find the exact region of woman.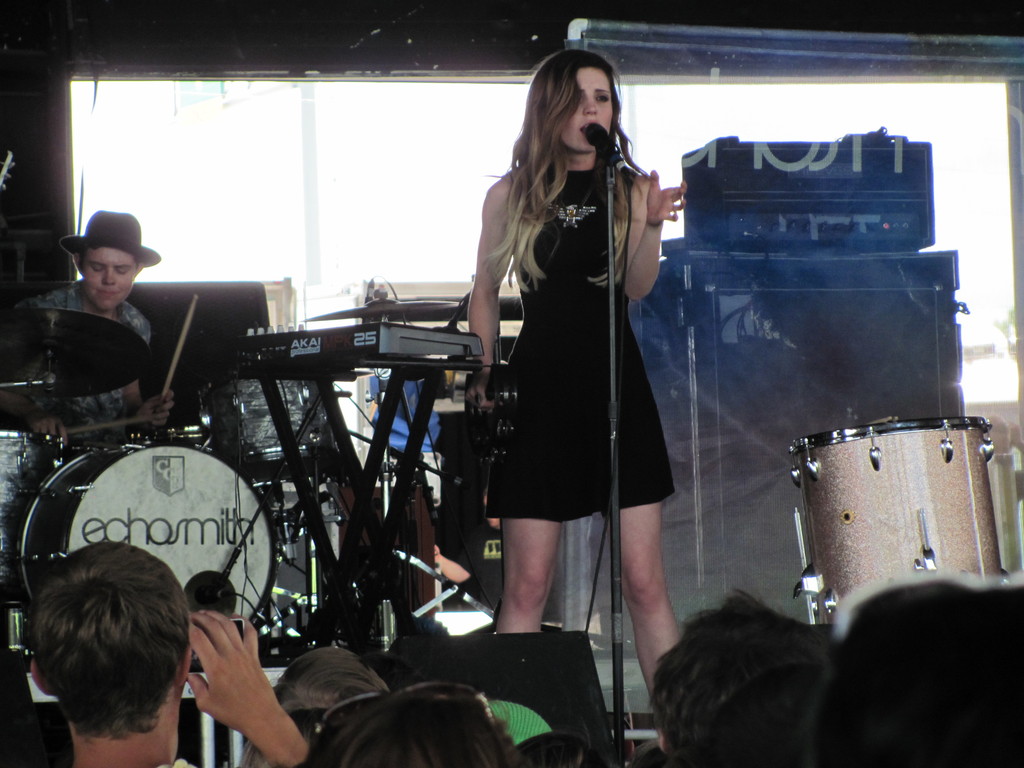
Exact region: [x1=461, y1=35, x2=710, y2=724].
